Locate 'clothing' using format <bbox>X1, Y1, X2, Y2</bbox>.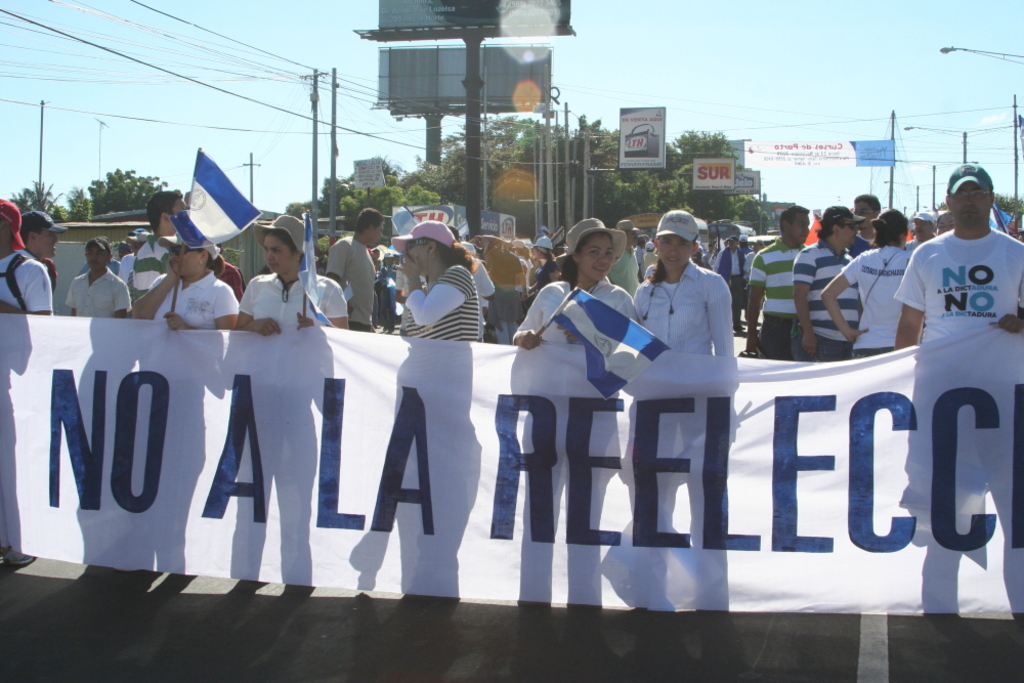
<bbox>887, 229, 1023, 338</bbox>.
